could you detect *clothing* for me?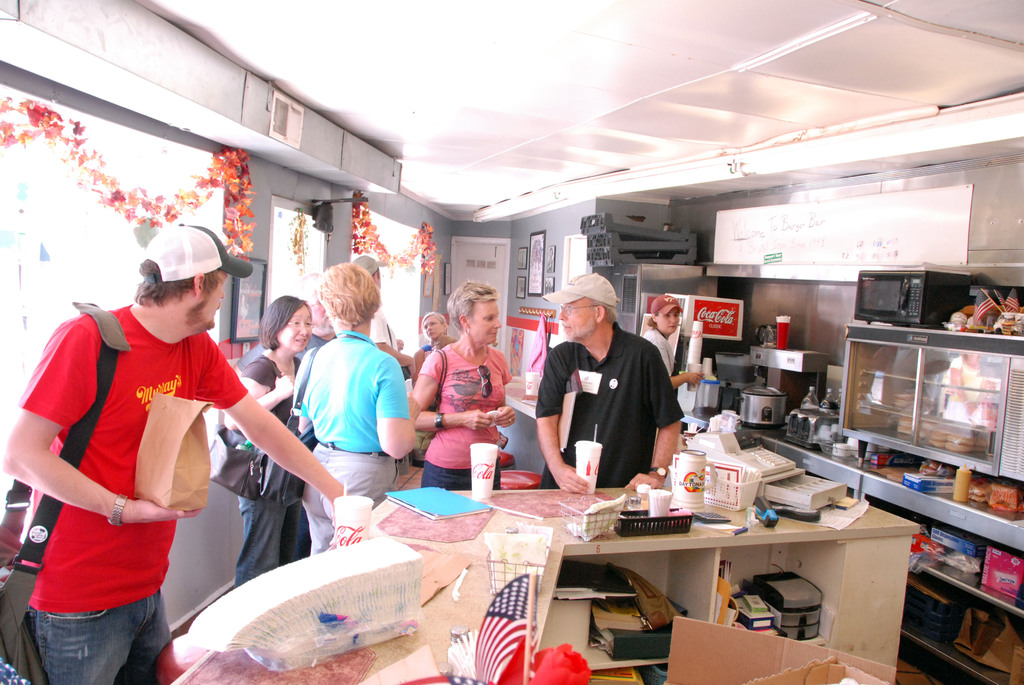
Detection result: bbox=[292, 326, 413, 547].
